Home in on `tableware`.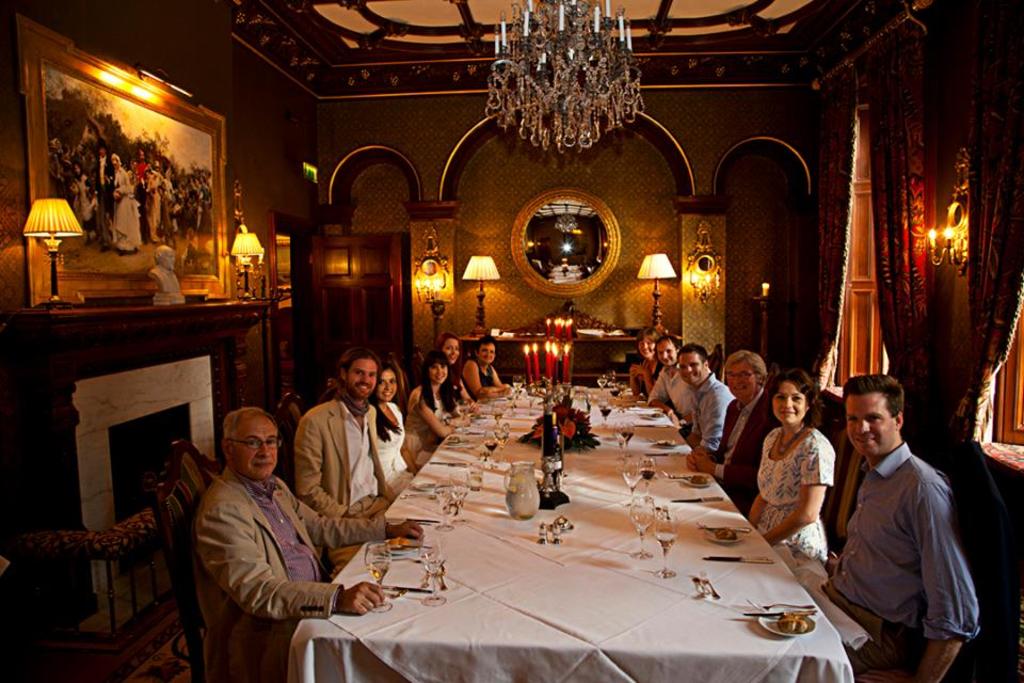
Homed in at <region>702, 556, 774, 563</region>.
